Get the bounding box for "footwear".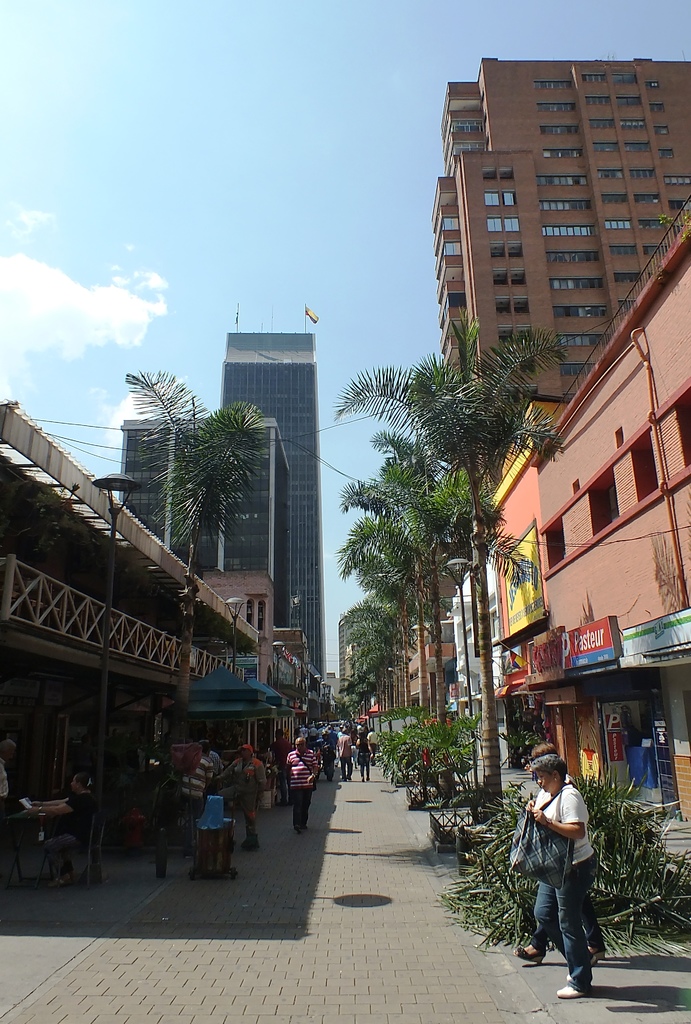
detection(555, 975, 596, 1005).
